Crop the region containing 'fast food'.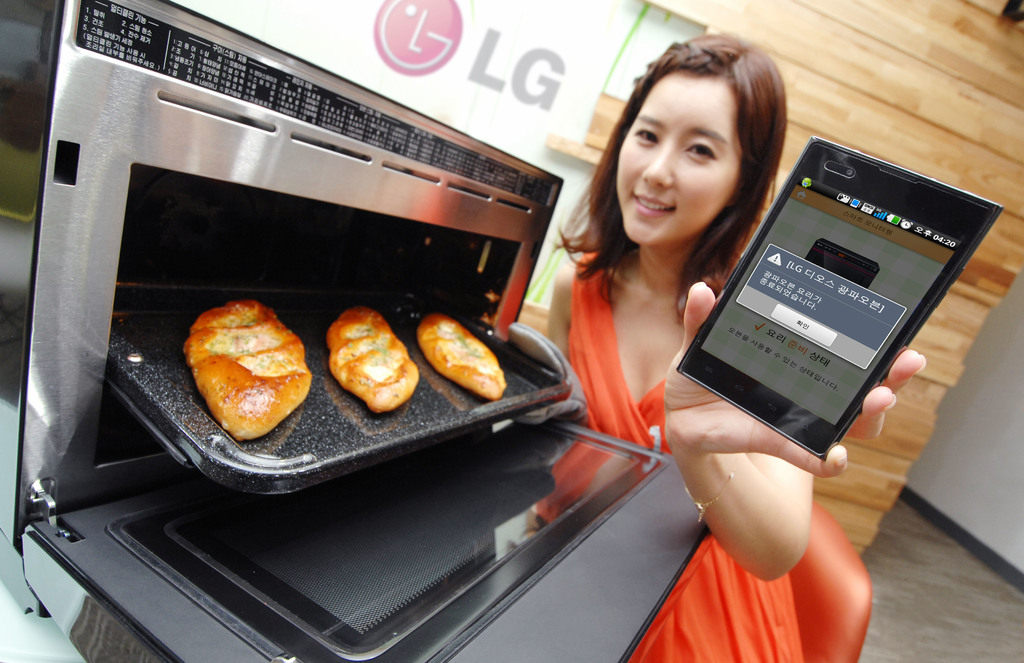
Crop region: bbox=(176, 287, 299, 452).
